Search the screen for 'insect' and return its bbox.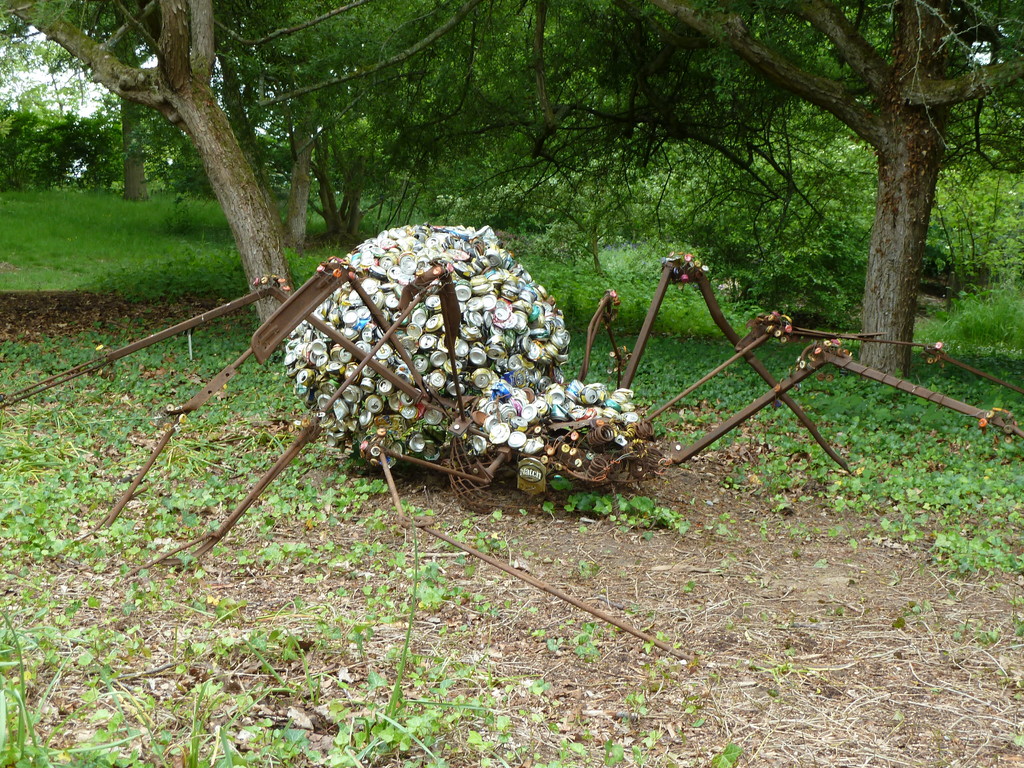
Found: left=0, top=220, right=1023, bottom=664.
